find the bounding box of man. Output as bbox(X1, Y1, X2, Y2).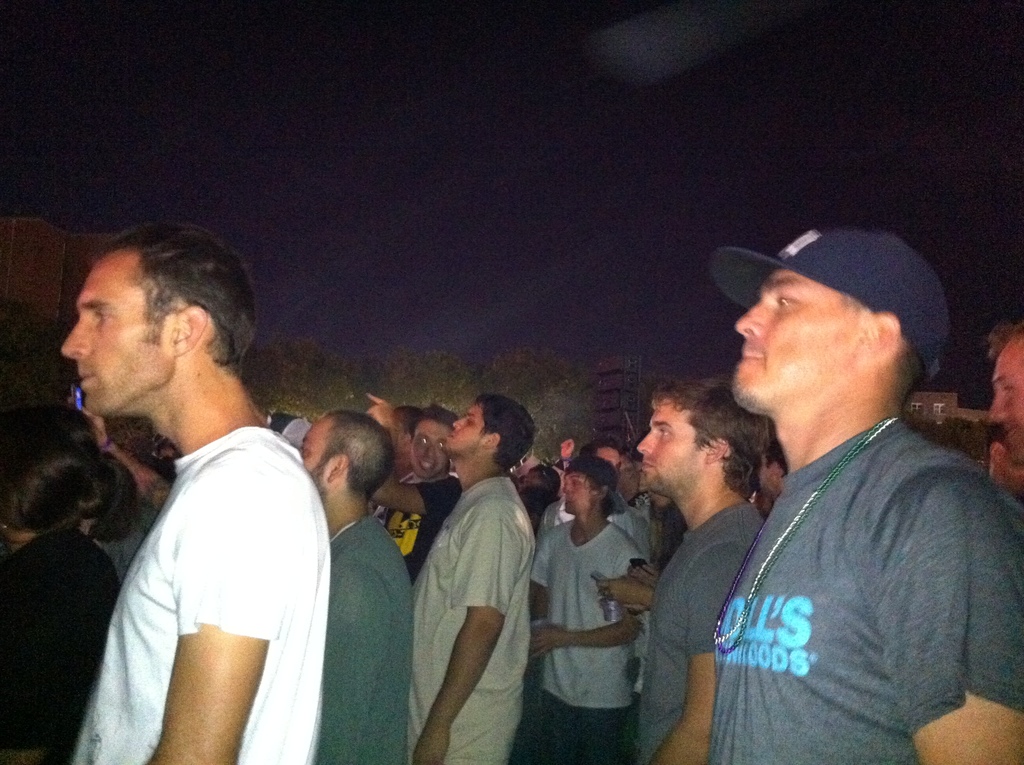
bbox(641, 199, 1004, 764).
